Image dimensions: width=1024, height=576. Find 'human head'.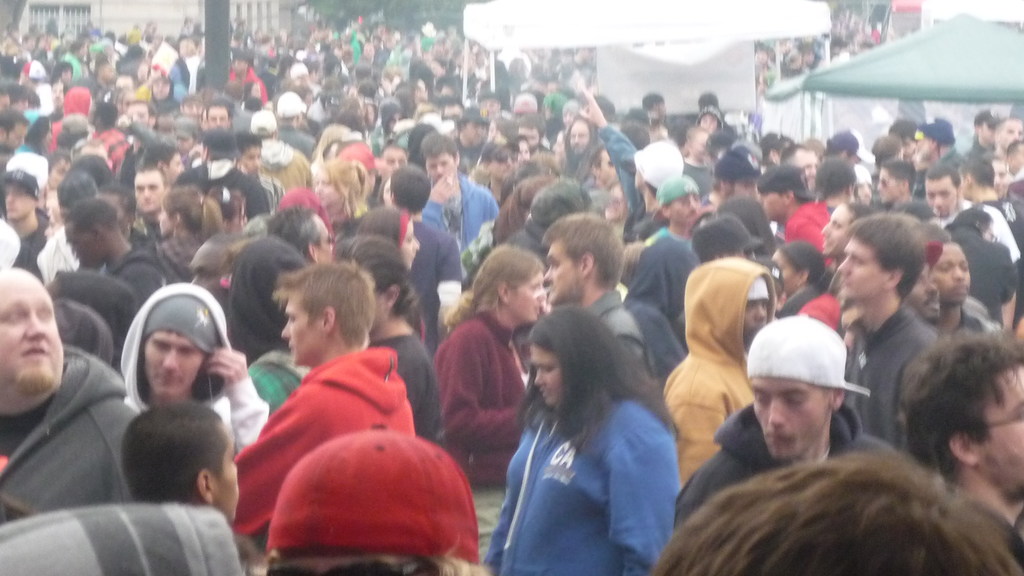
<box>872,160,915,205</box>.
